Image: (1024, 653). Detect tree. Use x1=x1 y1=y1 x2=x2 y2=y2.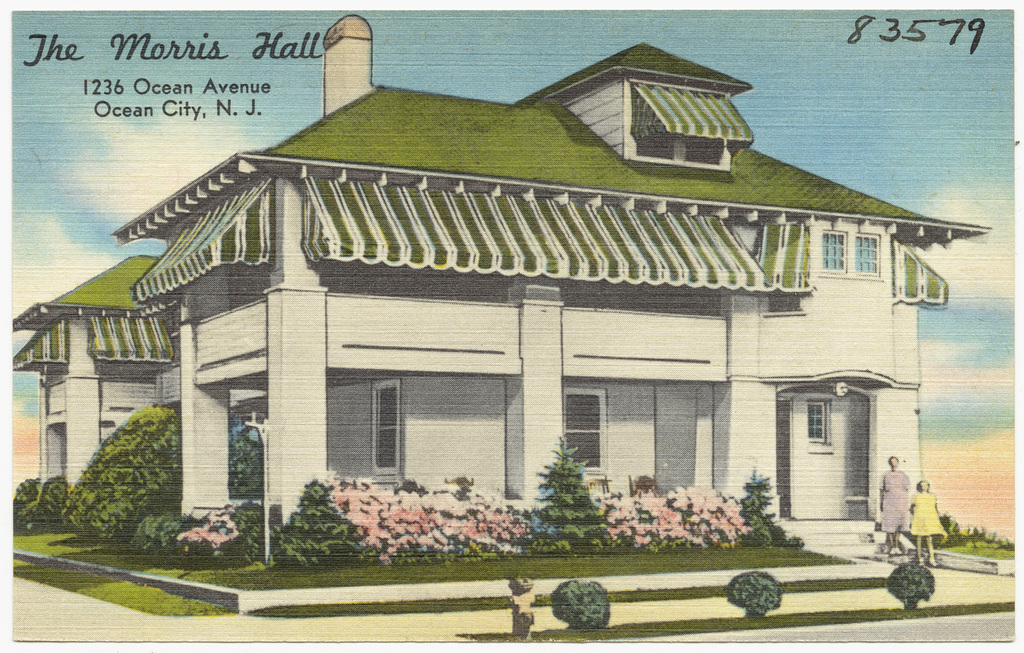
x1=528 y1=451 x2=599 y2=551.
